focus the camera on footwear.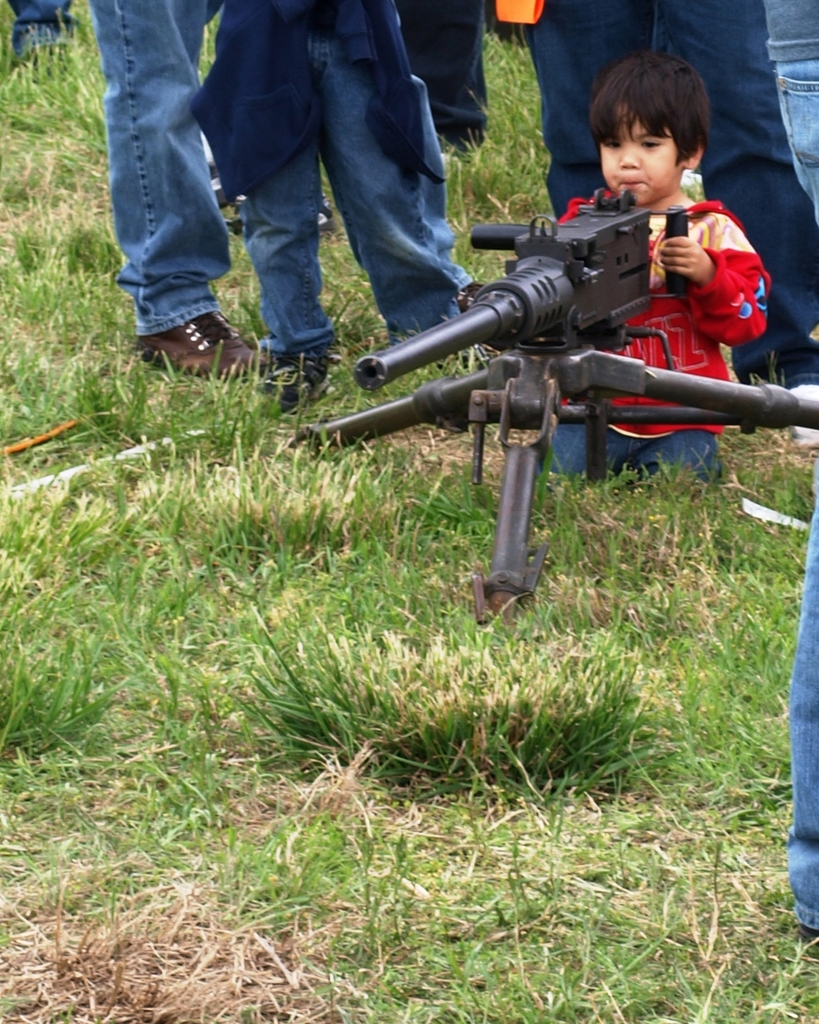
Focus region: Rect(137, 310, 274, 380).
